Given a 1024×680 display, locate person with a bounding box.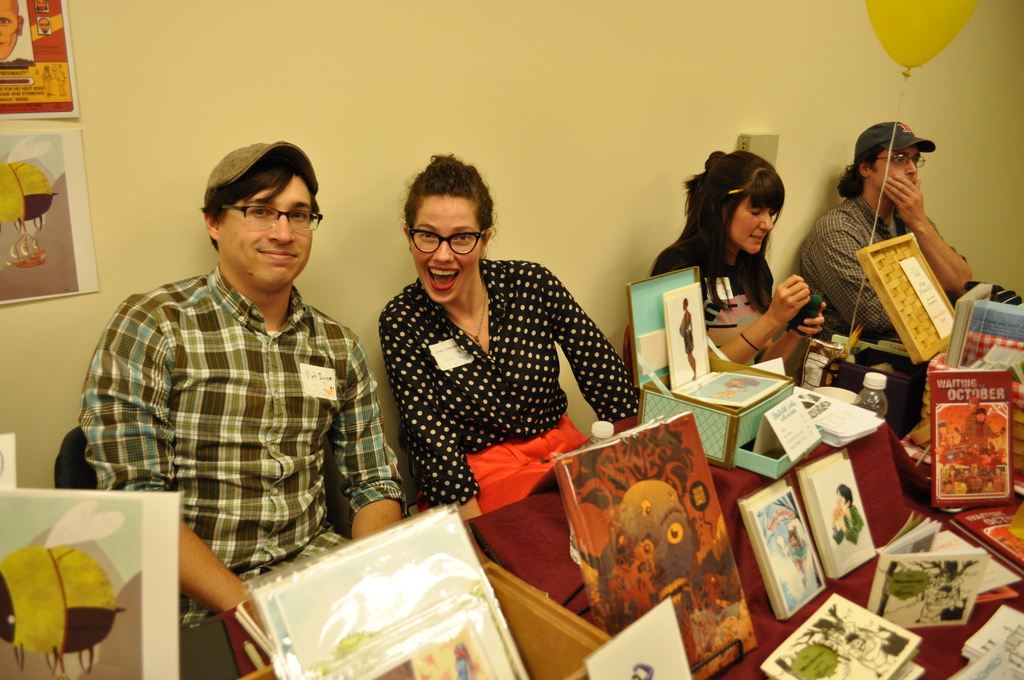
Located: select_region(360, 152, 637, 546).
